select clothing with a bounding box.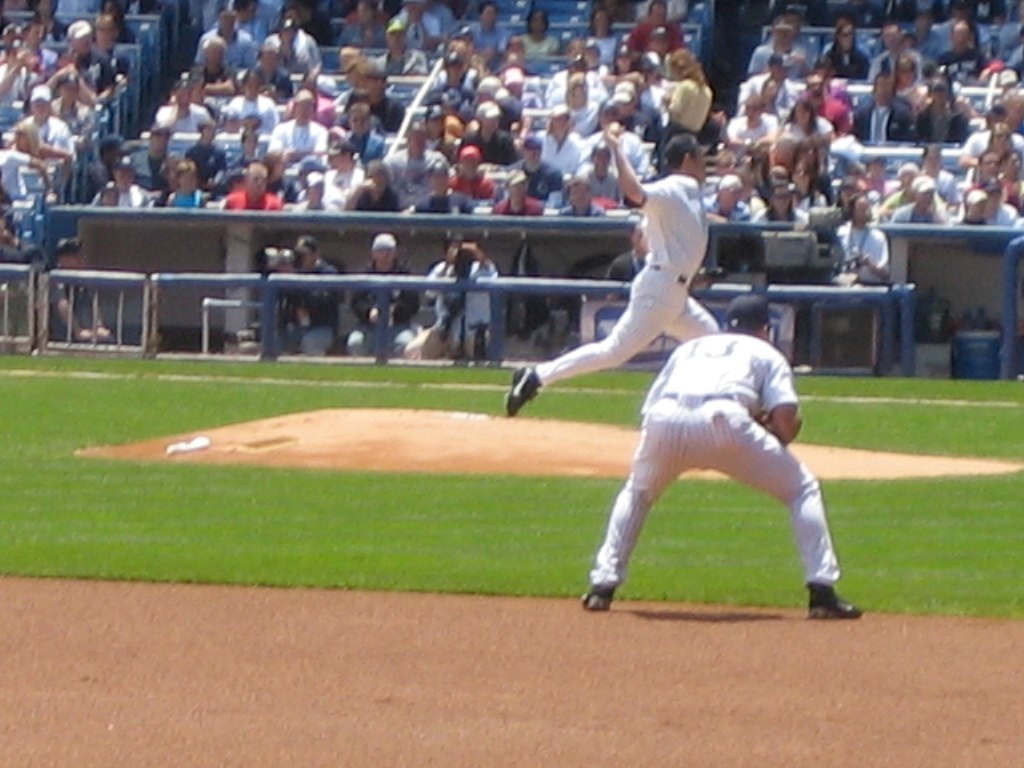
BBox(569, 102, 600, 125).
